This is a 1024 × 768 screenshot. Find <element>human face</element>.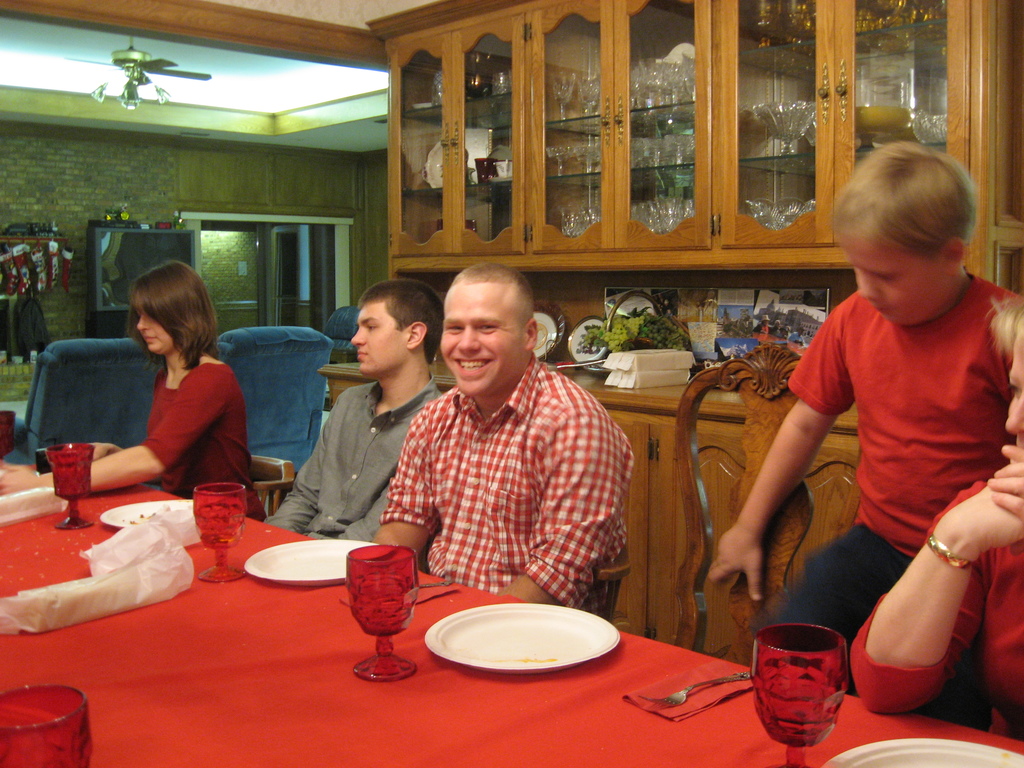
Bounding box: (left=431, top=278, right=532, bottom=404).
